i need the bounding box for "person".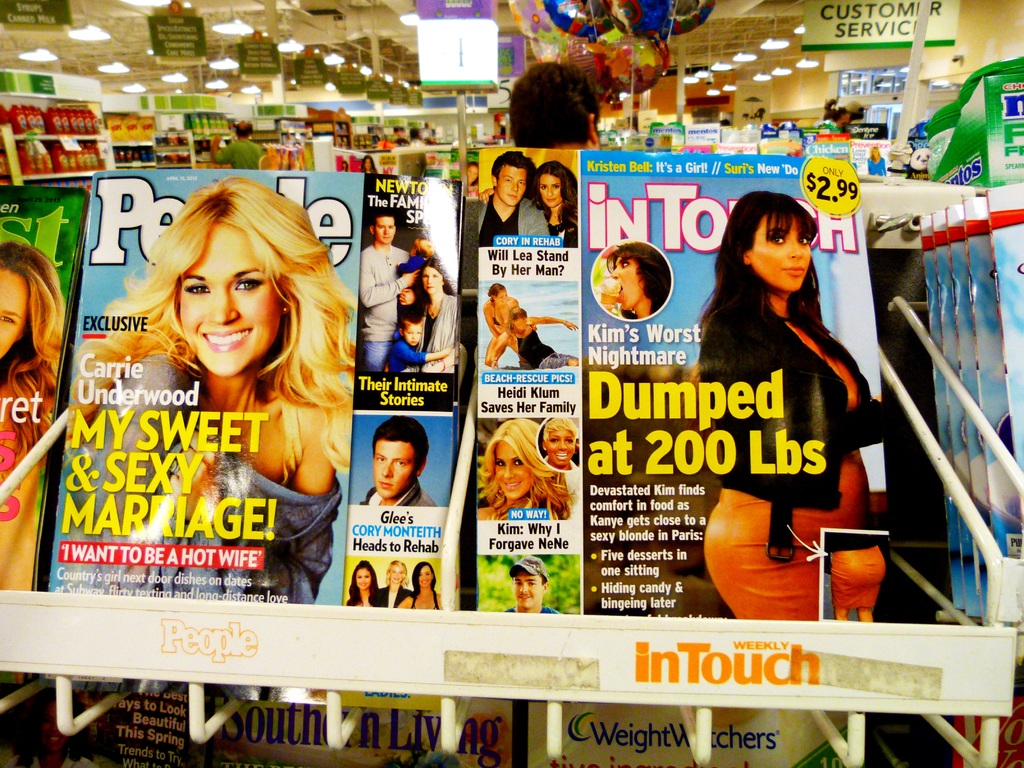
Here it is: x1=345 y1=558 x2=382 y2=611.
